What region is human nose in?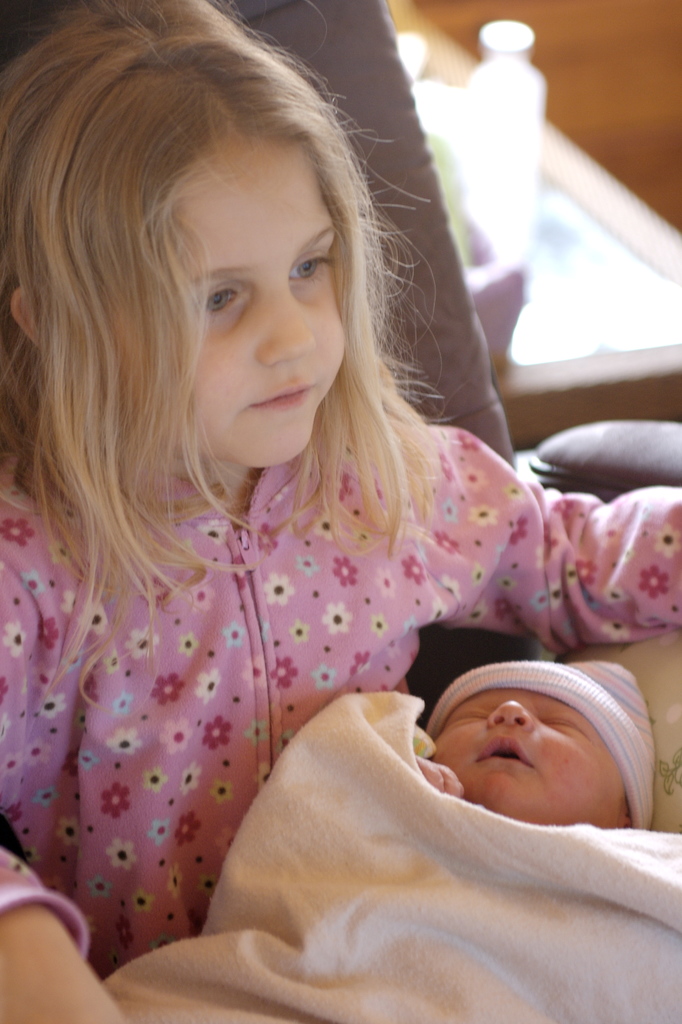
region(259, 288, 321, 371).
